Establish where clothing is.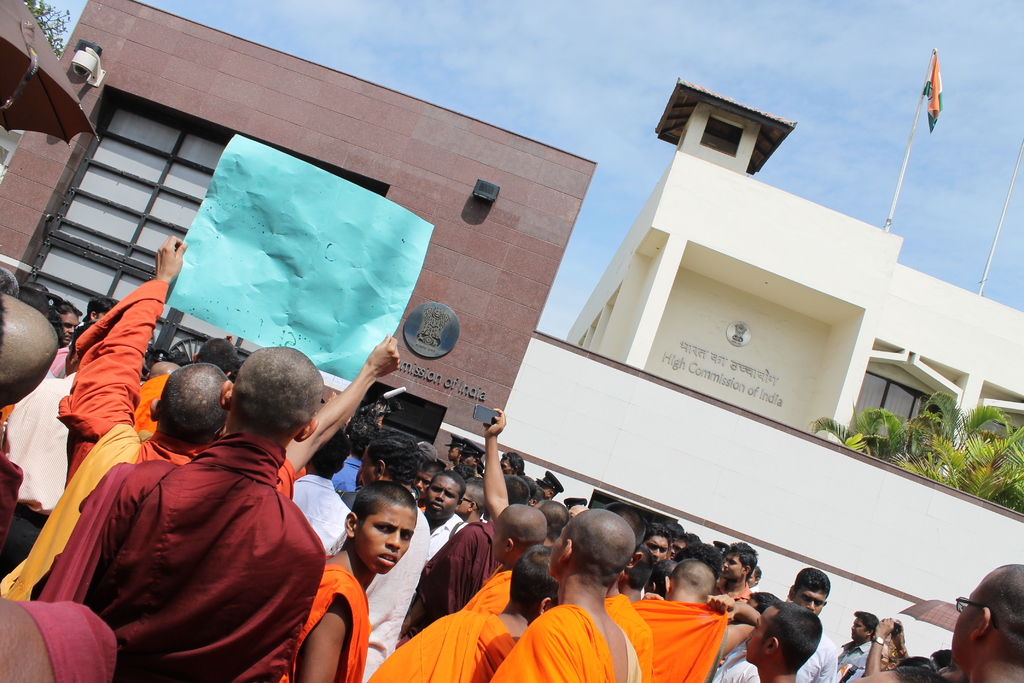
Established at (x1=388, y1=522, x2=488, y2=652).
